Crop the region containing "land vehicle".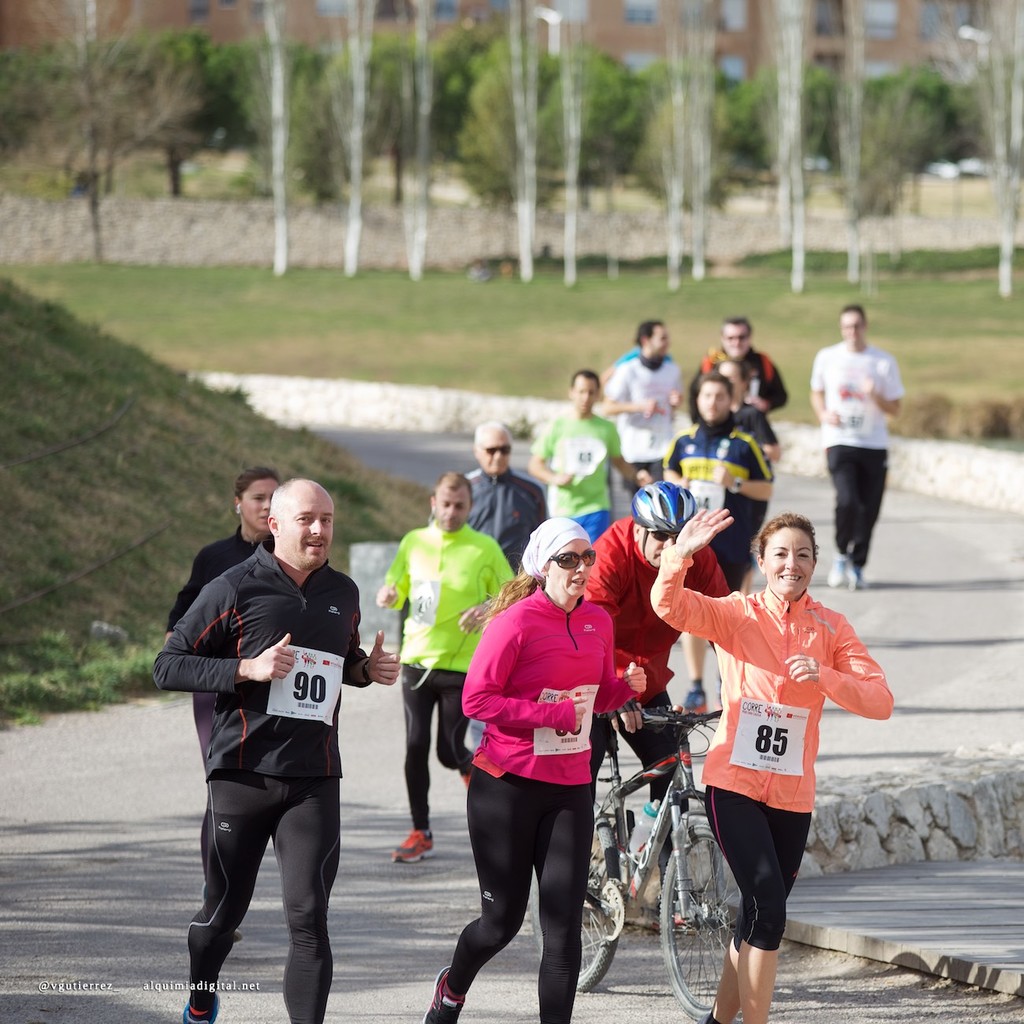
Crop region: <bbox>573, 690, 726, 1015</bbox>.
